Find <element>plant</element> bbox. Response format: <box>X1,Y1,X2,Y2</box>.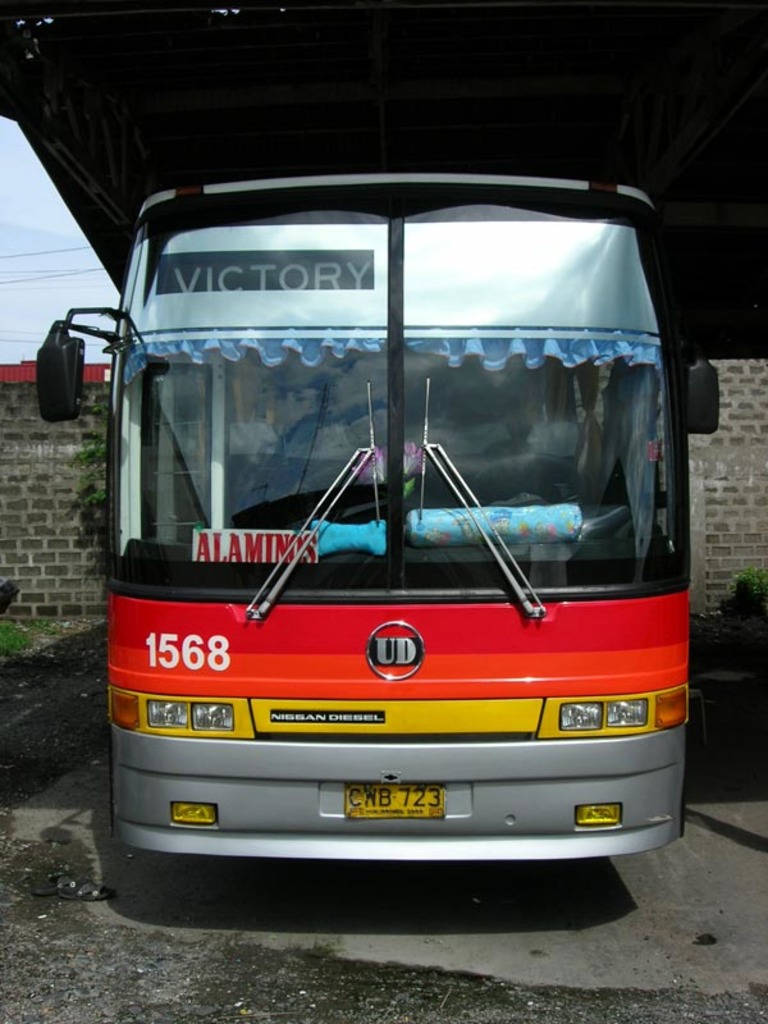
<box>728,561,765,596</box>.
